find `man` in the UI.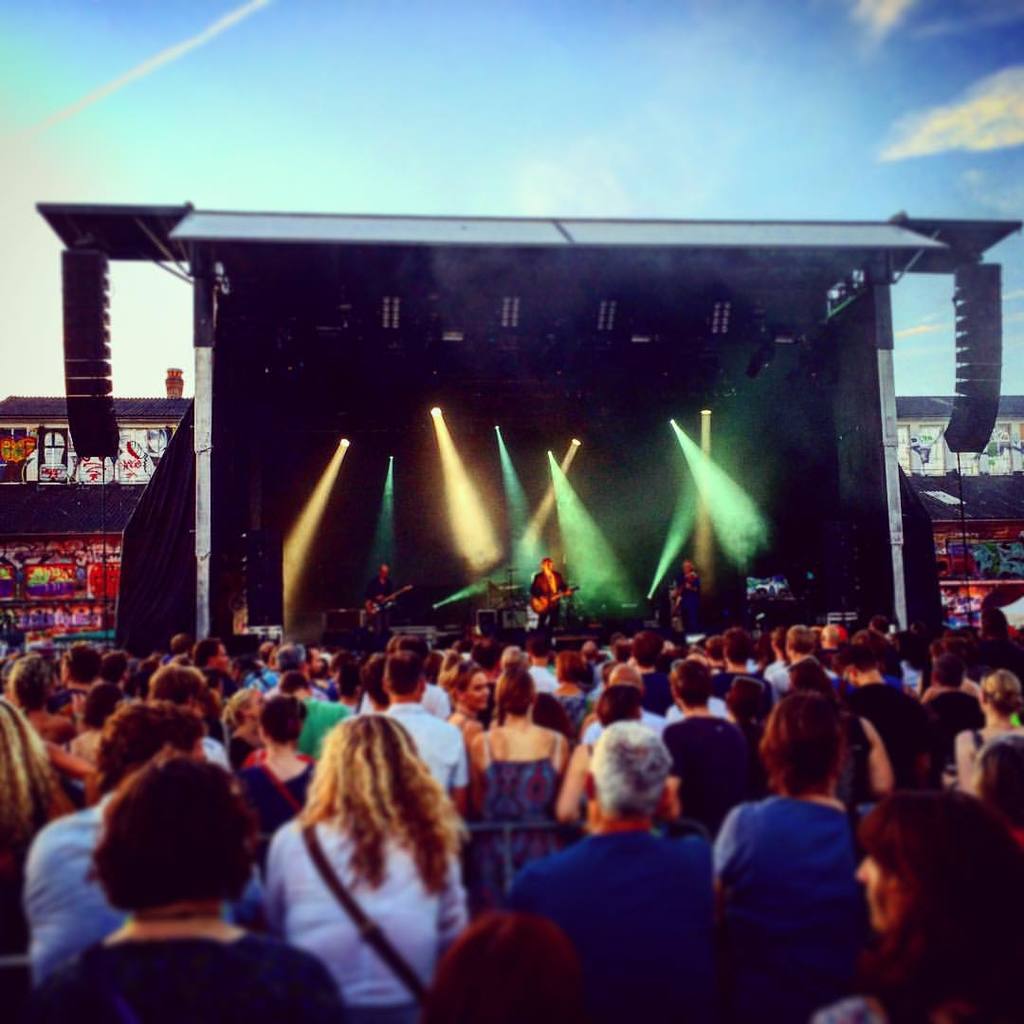
UI element at bbox=(836, 638, 926, 802).
